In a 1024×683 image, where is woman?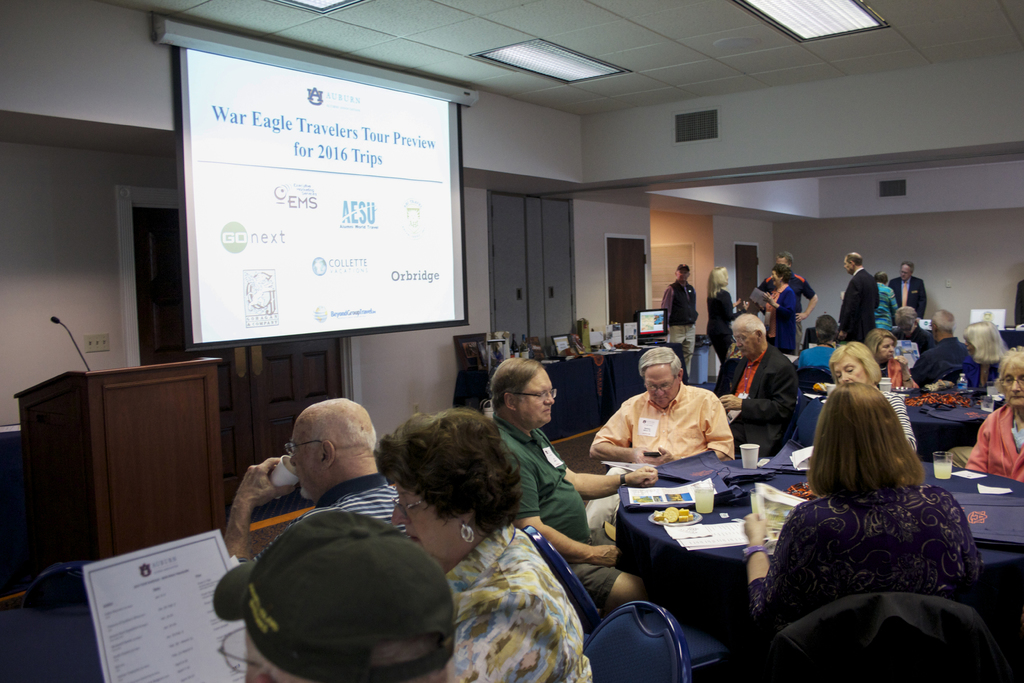
bbox(820, 340, 925, 462).
